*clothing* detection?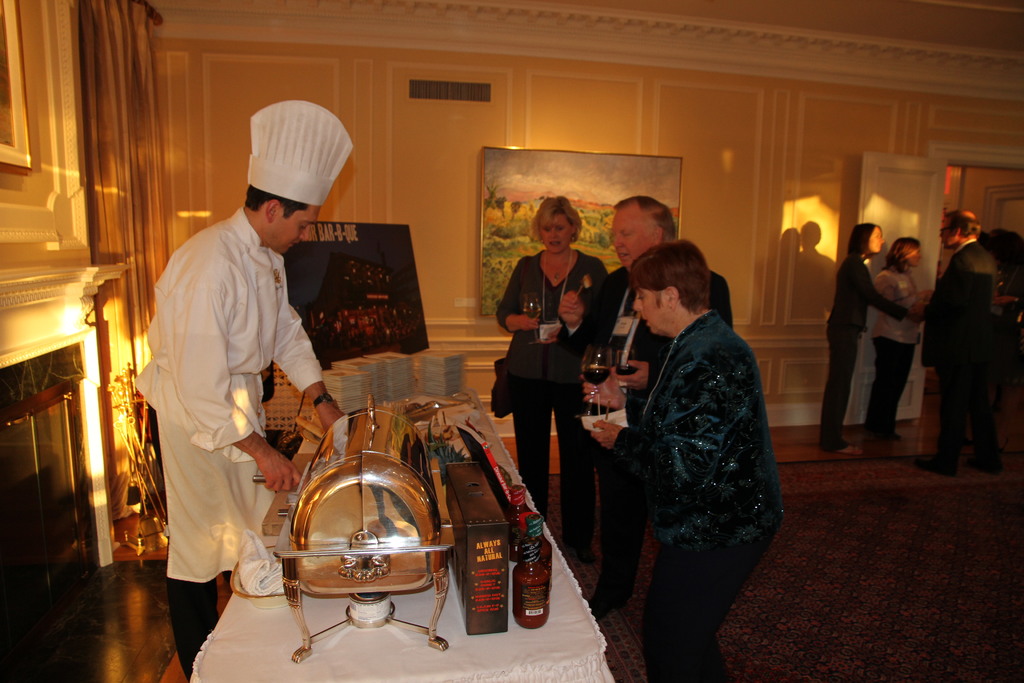
select_region(825, 254, 900, 457)
